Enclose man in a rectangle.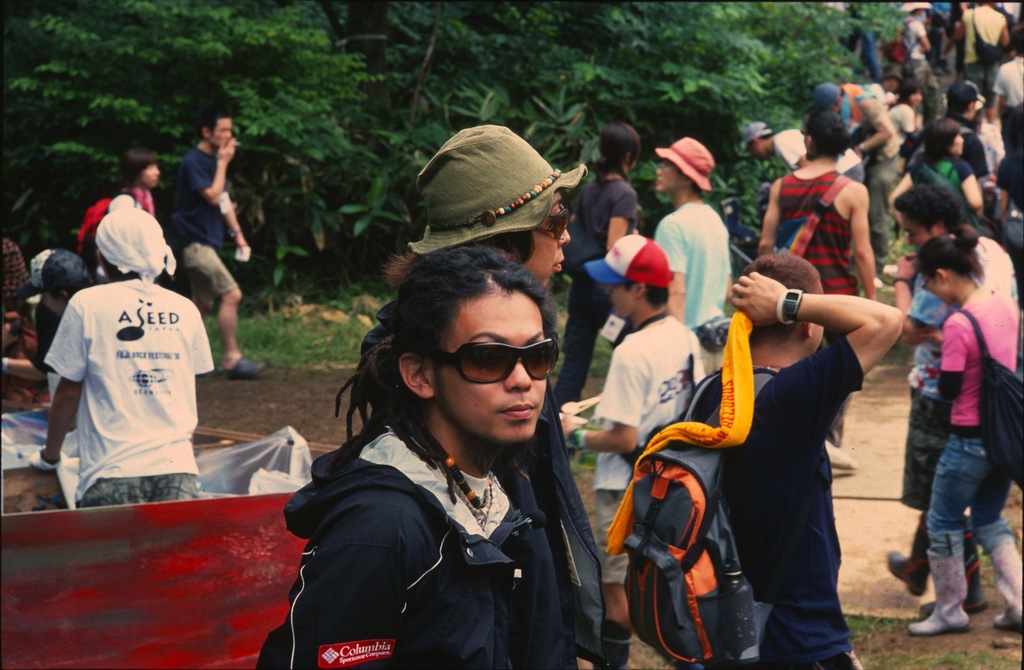
select_region(670, 246, 905, 669).
